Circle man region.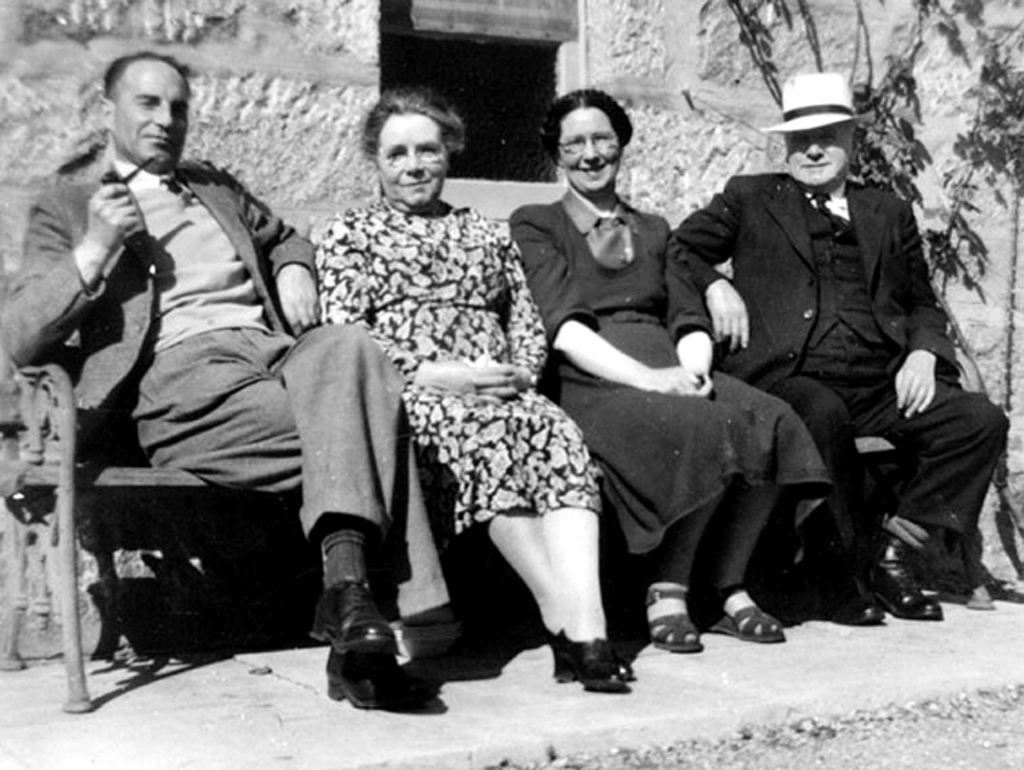
Region: bbox(697, 92, 985, 602).
